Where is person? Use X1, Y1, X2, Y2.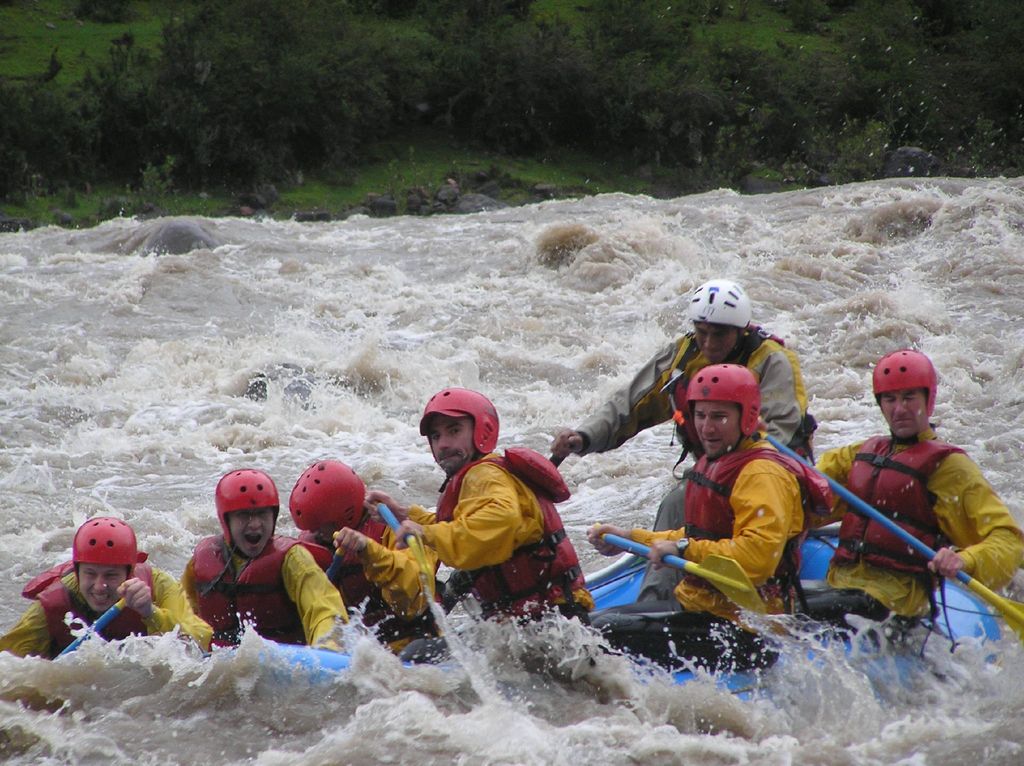
776, 352, 1023, 667.
